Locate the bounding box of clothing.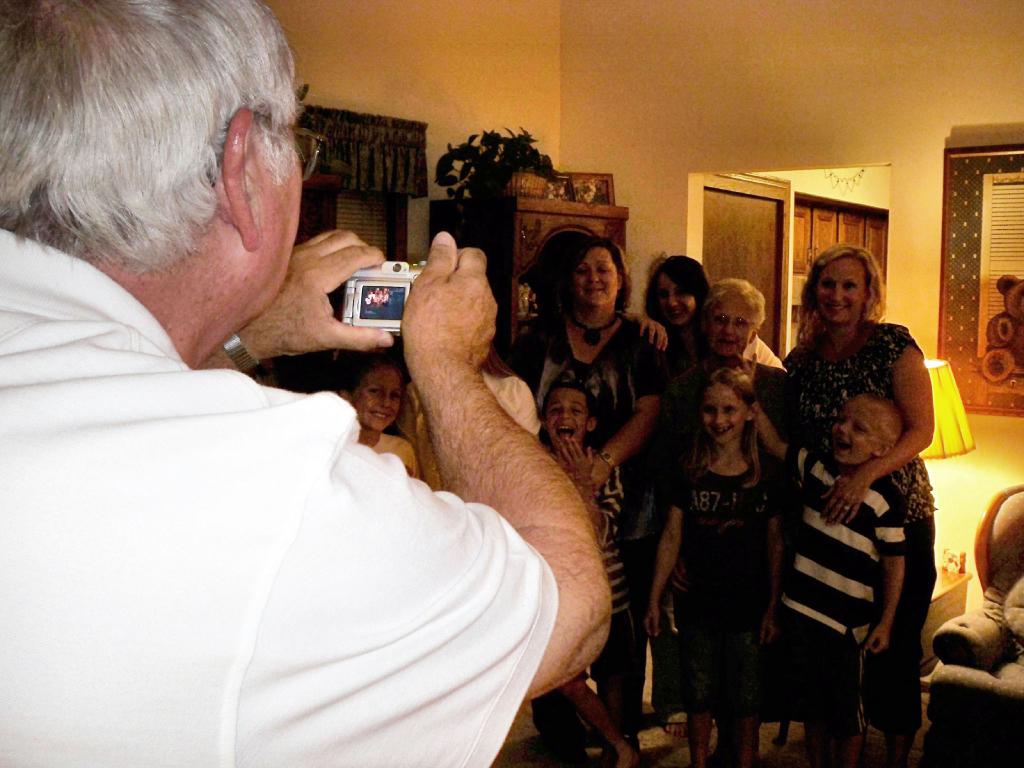
Bounding box: <bbox>481, 367, 540, 446</bbox>.
